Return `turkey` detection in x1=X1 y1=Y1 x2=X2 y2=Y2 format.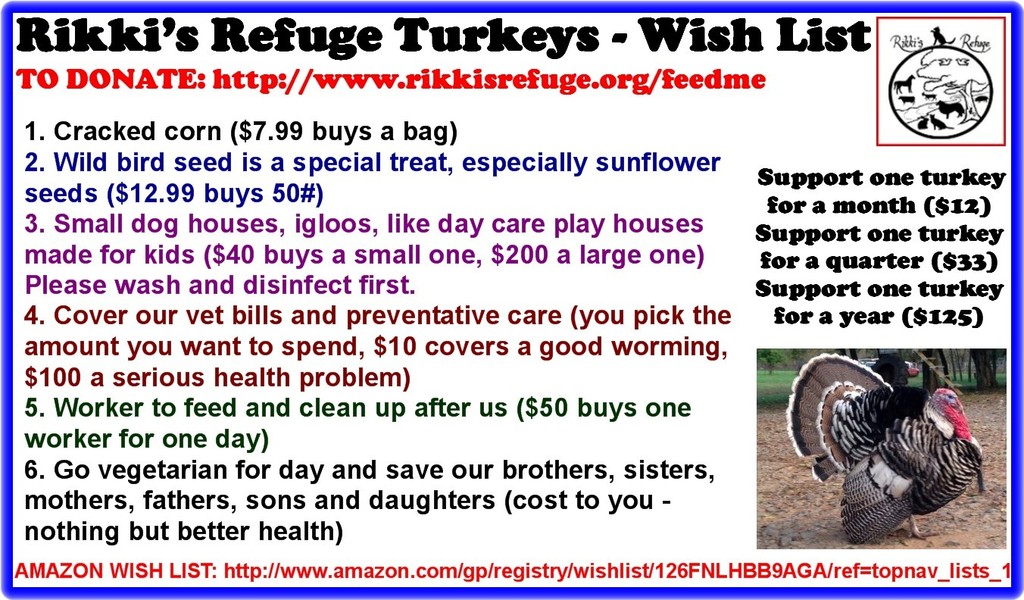
x1=784 y1=352 x2=987 y2=546.
